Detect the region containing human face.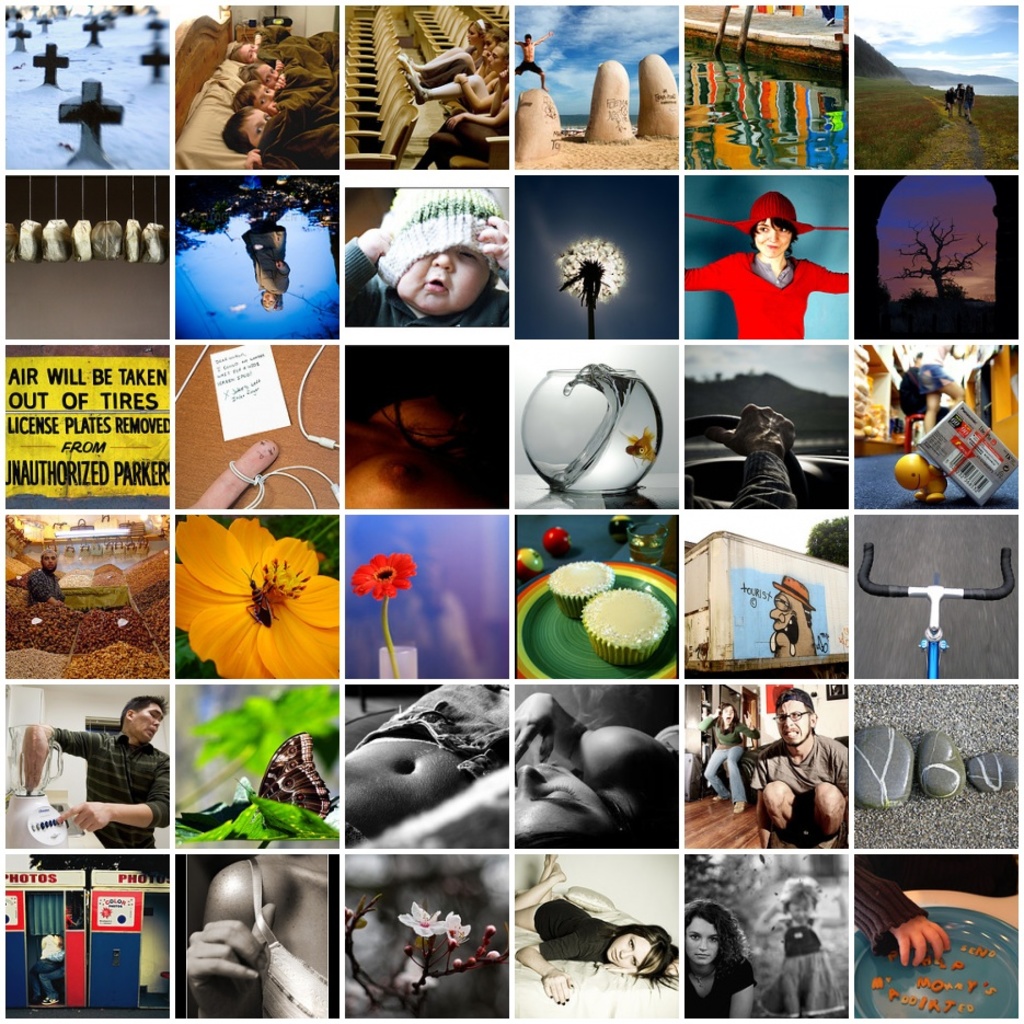
x1=774 y1=701 x2=808 y2=747.
